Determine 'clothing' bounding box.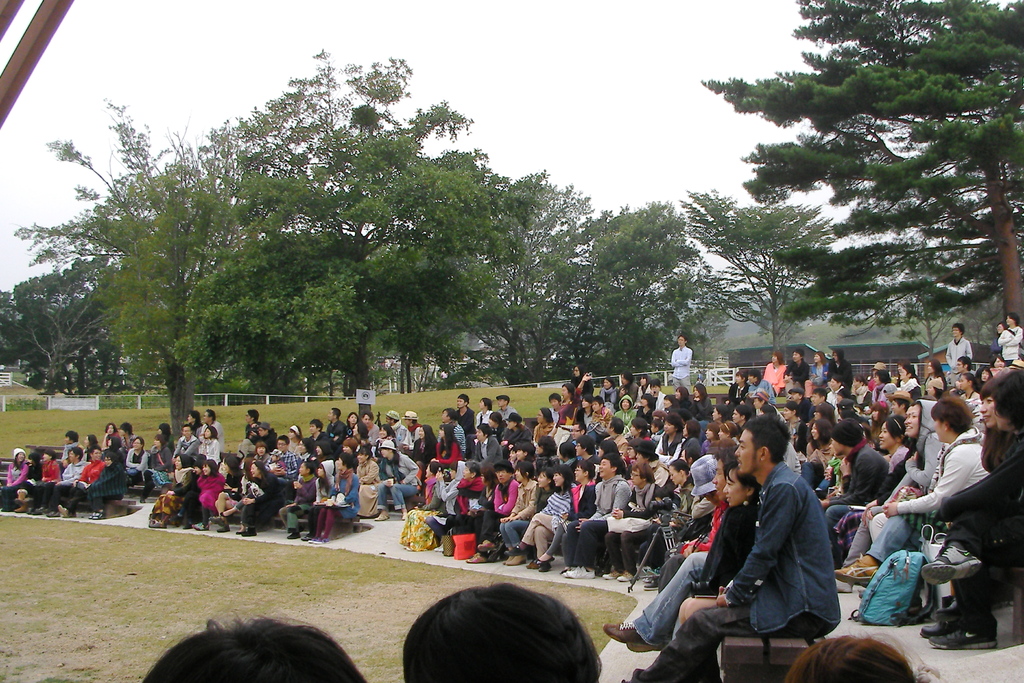
Determined: select_region(200, 443, 218, 466).
